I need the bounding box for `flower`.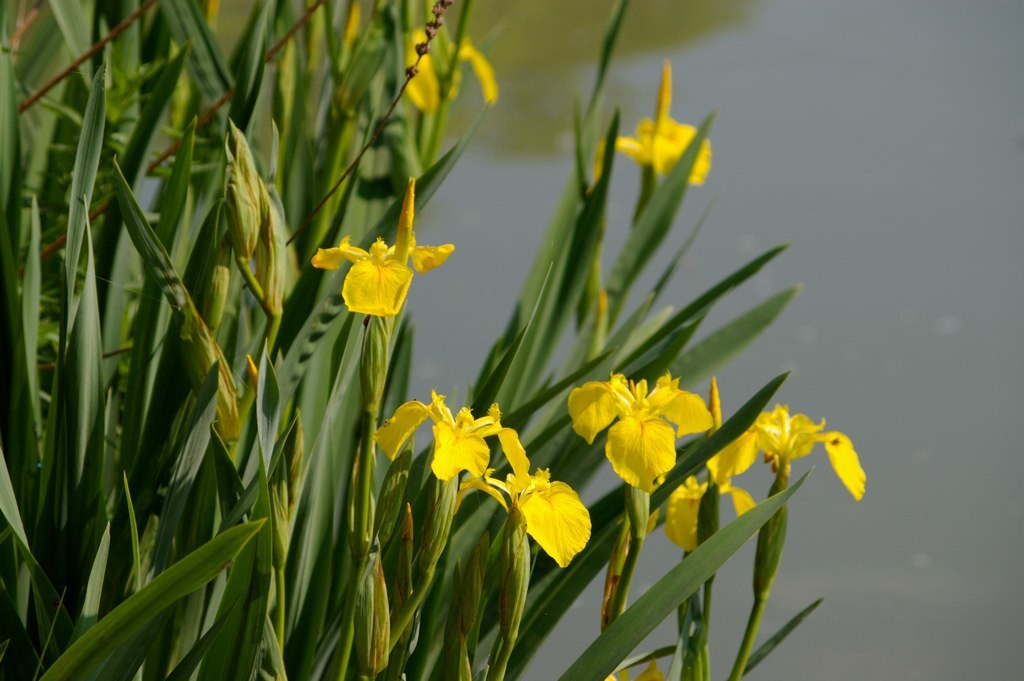
Here it is: (696,482,718,583).
